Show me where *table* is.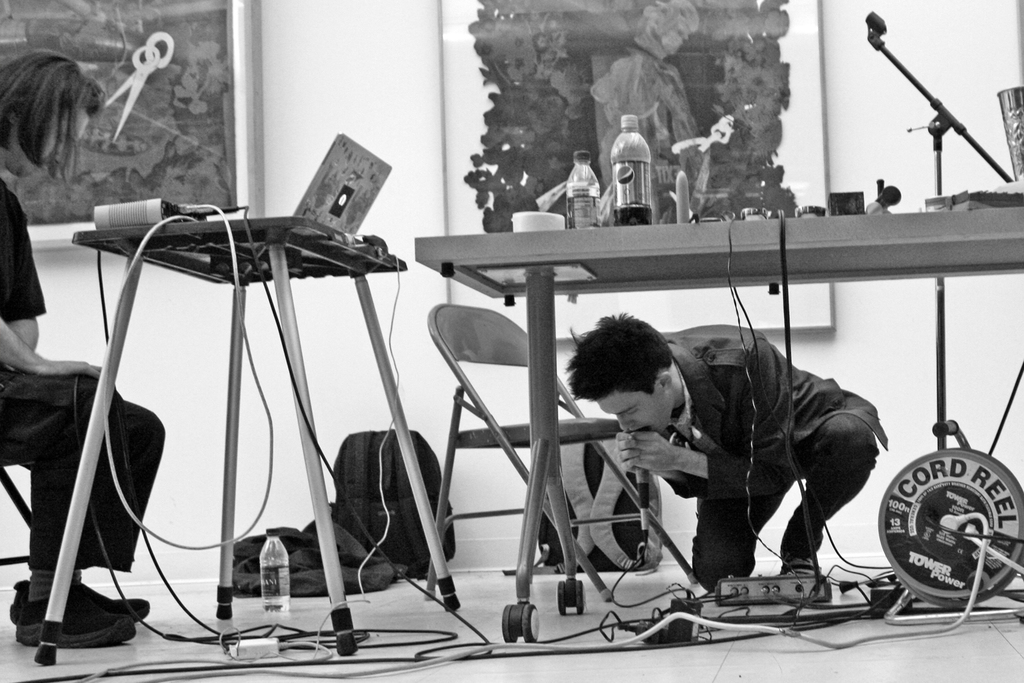
*table* is at {"left": 404, "top": 236, "right": 1023, "bottom": 644}.
